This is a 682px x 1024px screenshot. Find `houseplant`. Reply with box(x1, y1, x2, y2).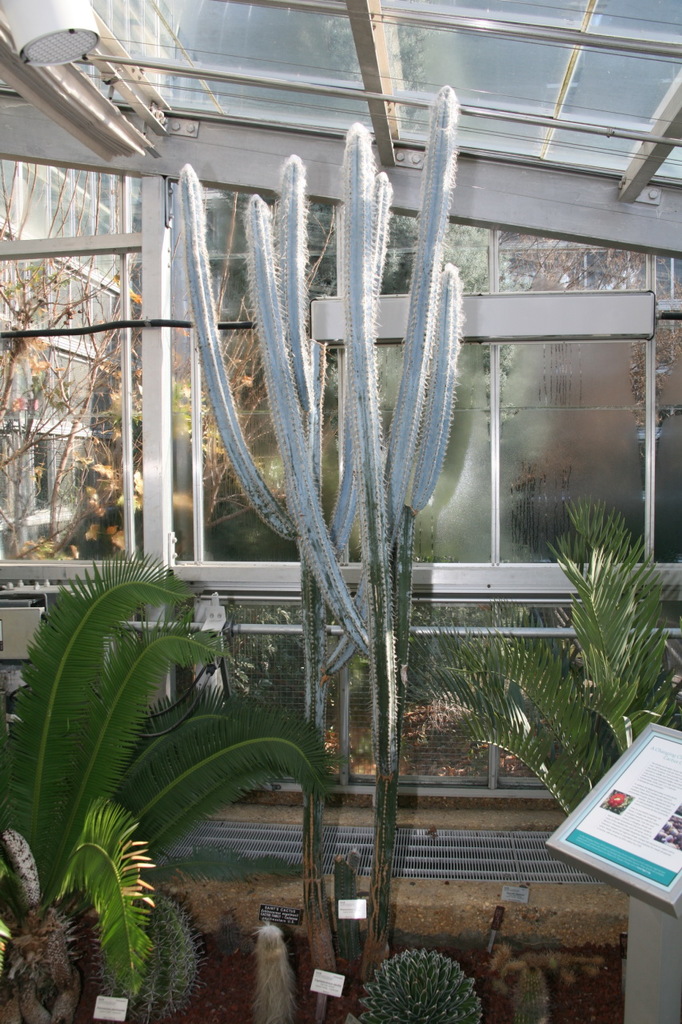
box(168, 80, 470, 1023).
